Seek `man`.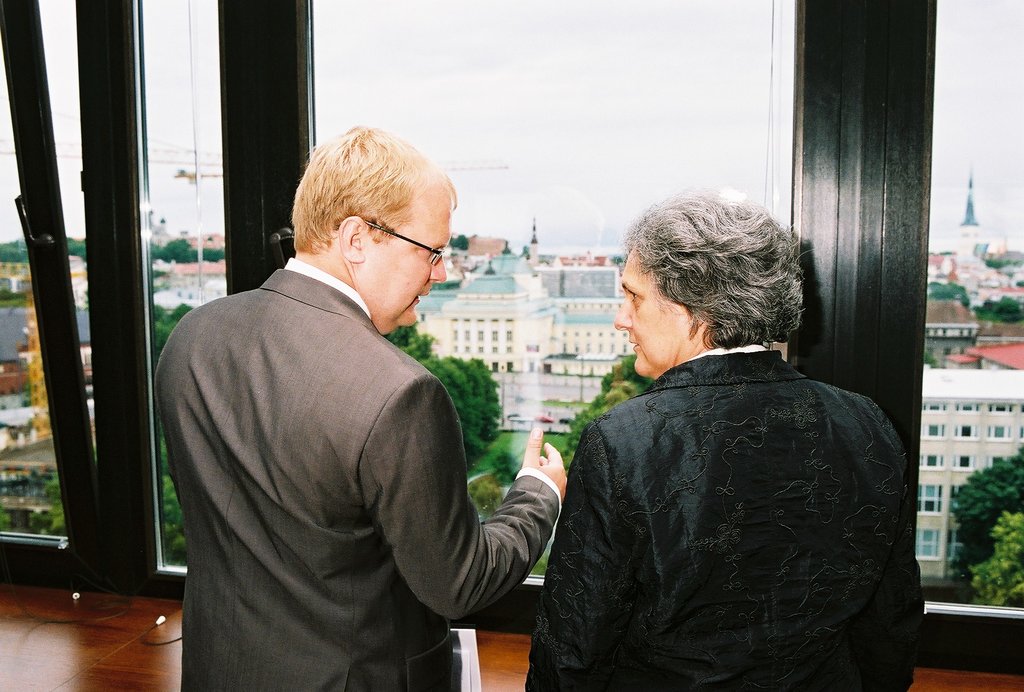
<bbox>154, 104, 538, 680</bbox>.
